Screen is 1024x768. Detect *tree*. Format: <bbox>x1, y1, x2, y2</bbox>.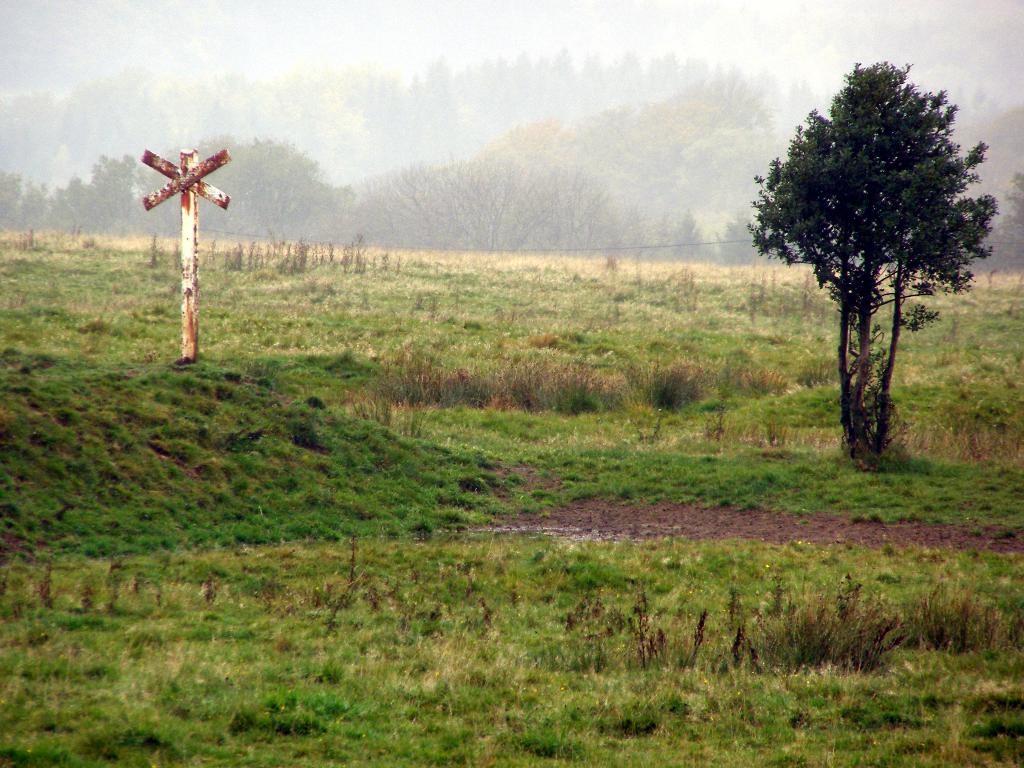
<bbox>767, 33, 983, 481</bbox>.
